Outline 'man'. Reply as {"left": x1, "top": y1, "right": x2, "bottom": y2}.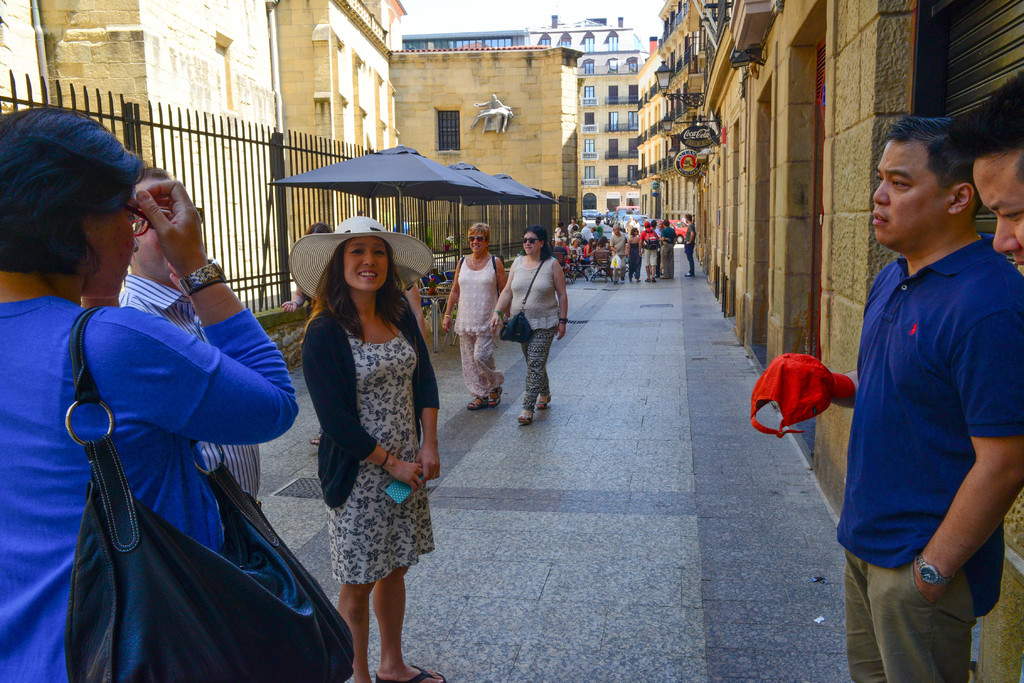
{"left": 610, "top": 227, "right": 631, "bottom": 284}.
